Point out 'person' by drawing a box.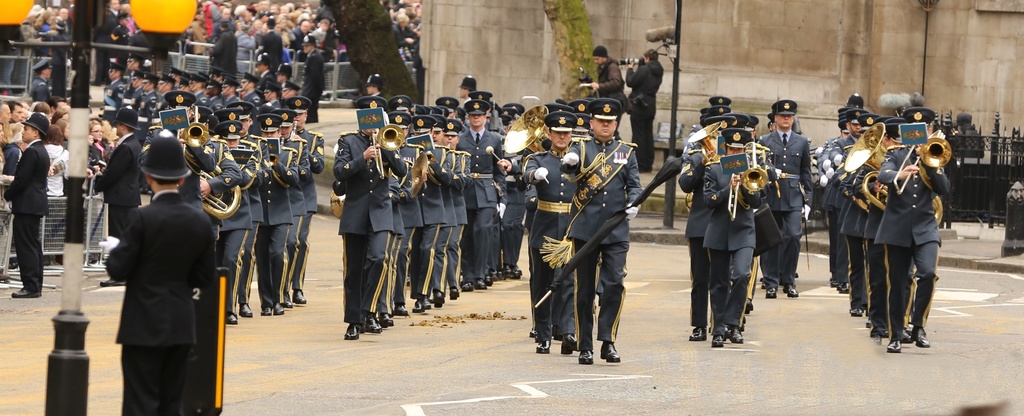
39, 119, 68, 200.
